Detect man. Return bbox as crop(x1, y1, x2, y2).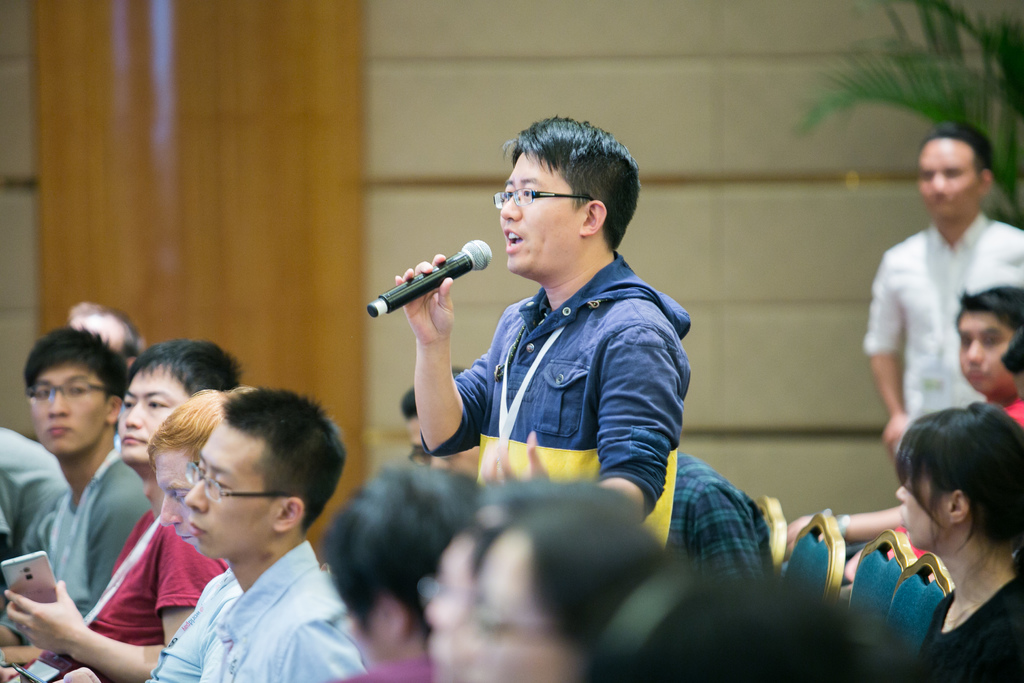
crop(180, 385, 364, 682).
